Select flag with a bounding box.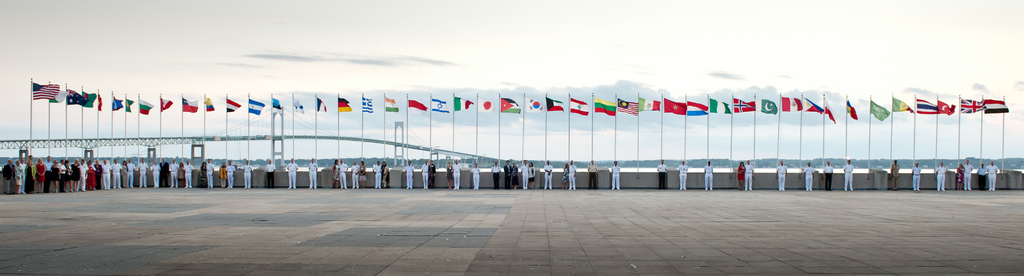
(361, 99, 373, 111).
